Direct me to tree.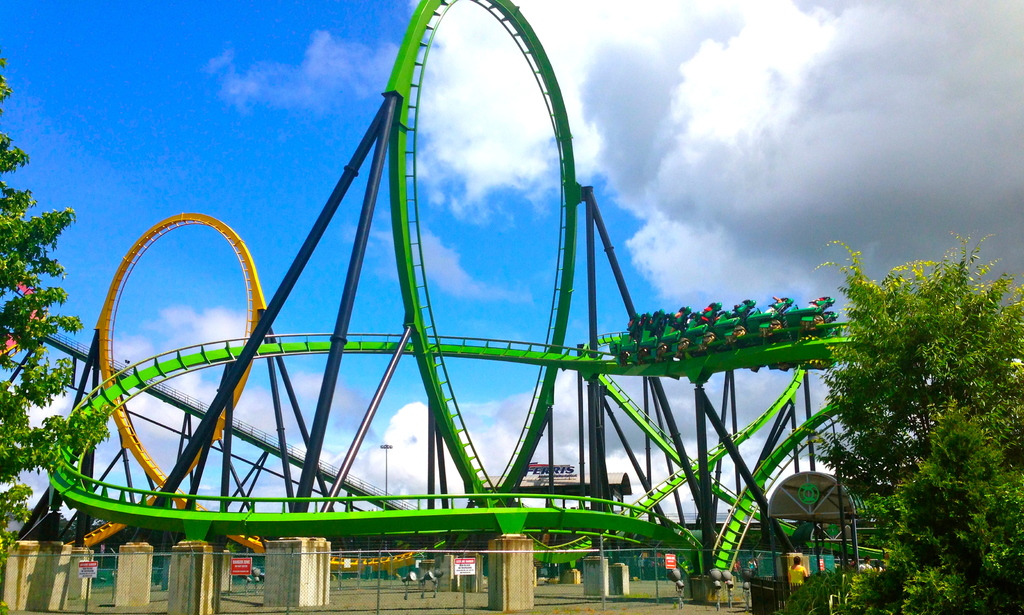
Direction: <box>0,53,109,583</box>.
